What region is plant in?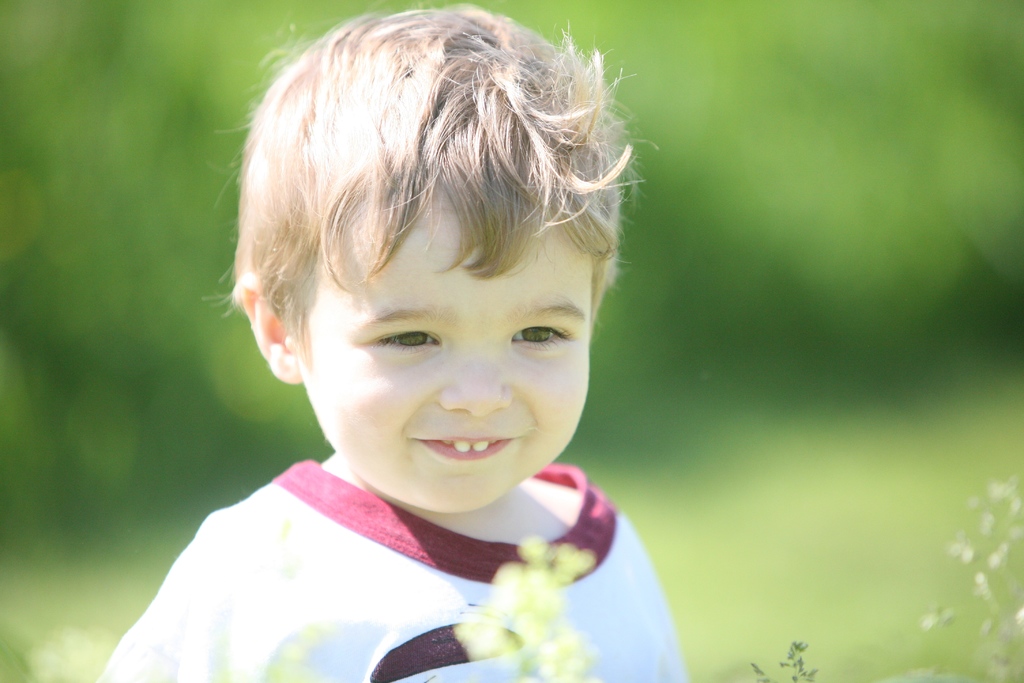
Rect(744, 637, 815, 682).
